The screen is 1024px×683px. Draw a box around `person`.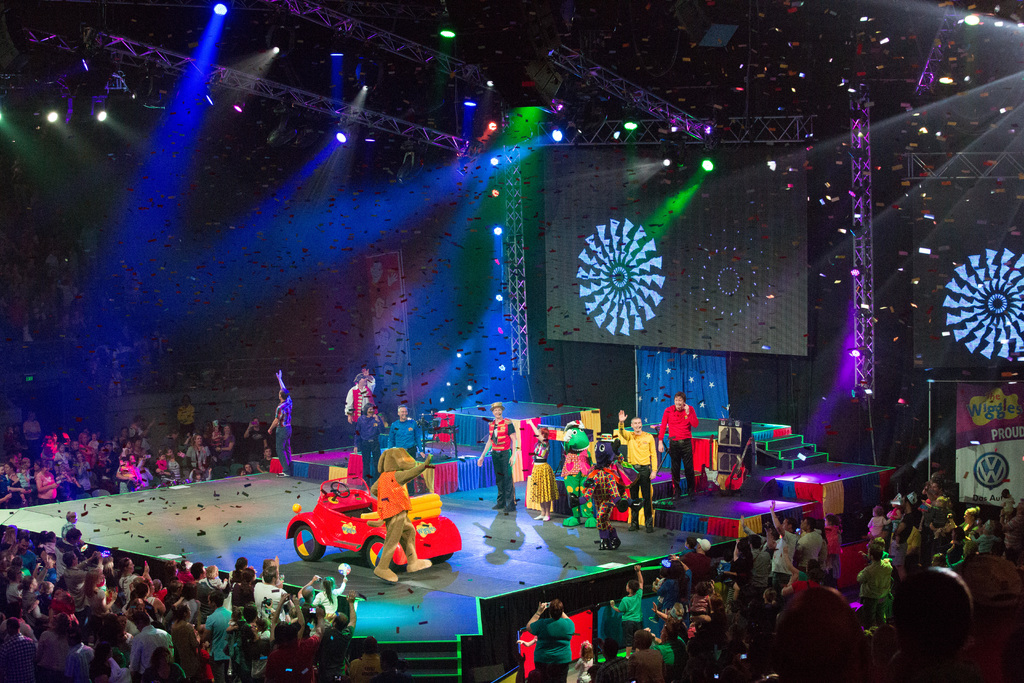
box=[659, 395, 700, 498].
